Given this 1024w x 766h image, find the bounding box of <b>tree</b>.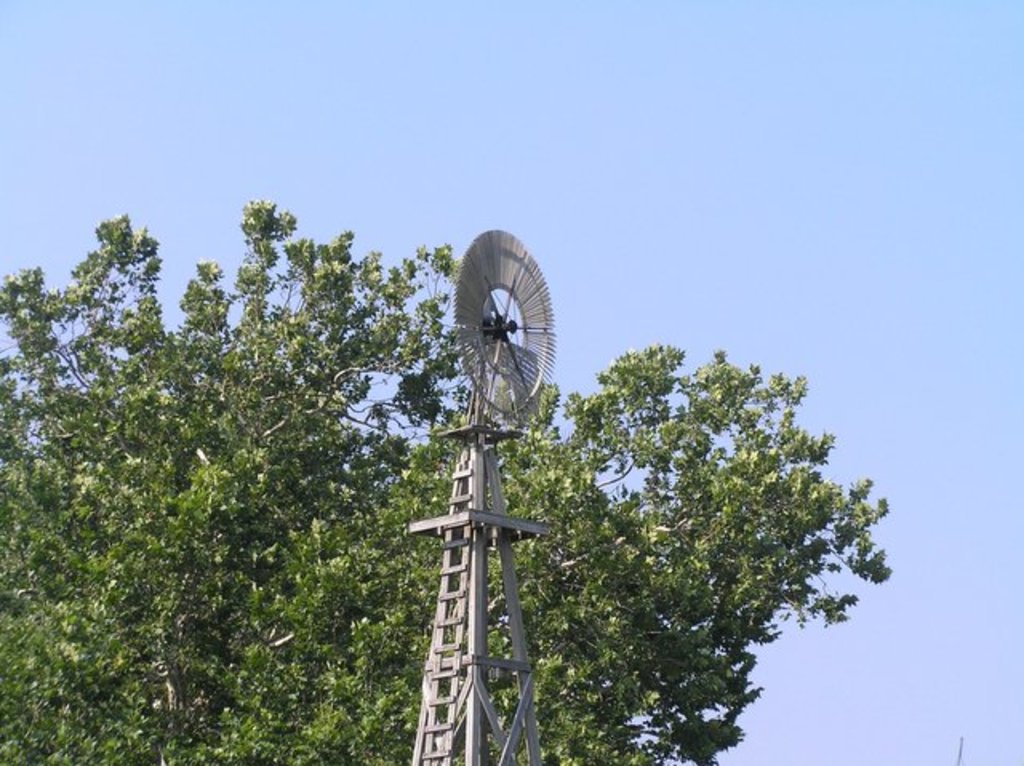
<region>0, 195, 894, 747</region>.
